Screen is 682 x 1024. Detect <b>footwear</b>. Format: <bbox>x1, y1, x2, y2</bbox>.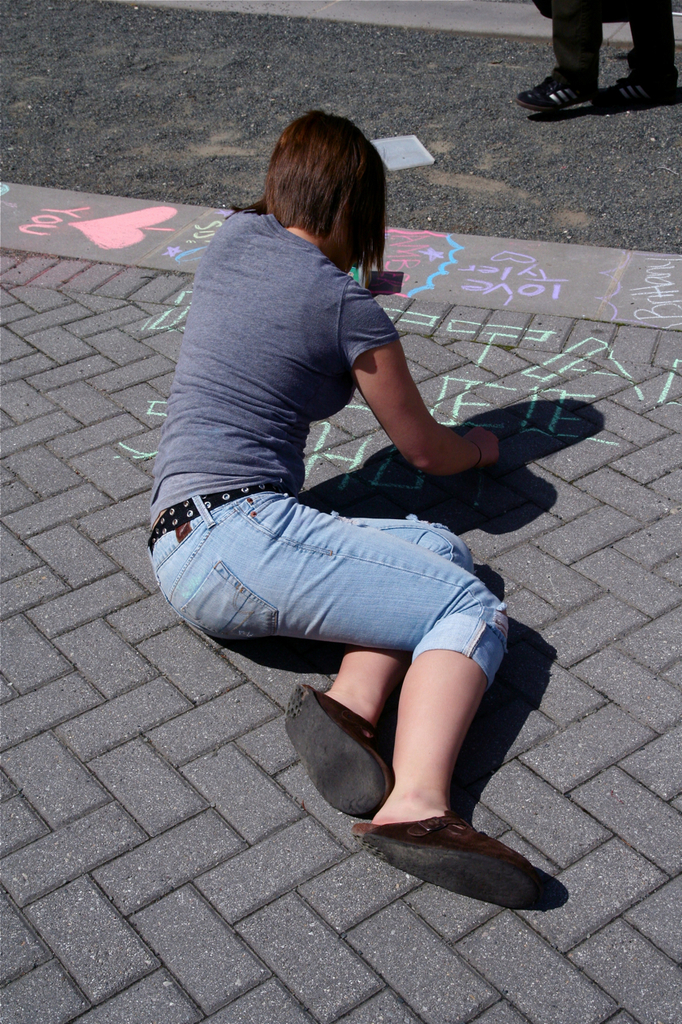
<bbox>282, 682, 389, 823</bbox>.
